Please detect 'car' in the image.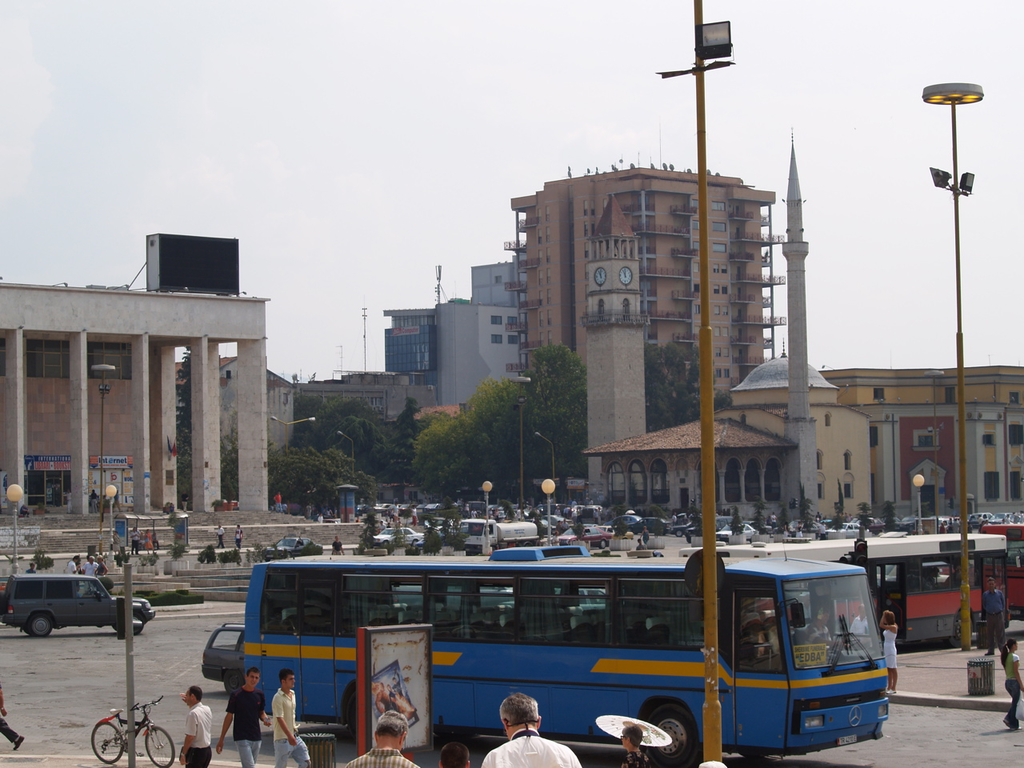
[x1=197, y1=618, x2=245, y2=696].
